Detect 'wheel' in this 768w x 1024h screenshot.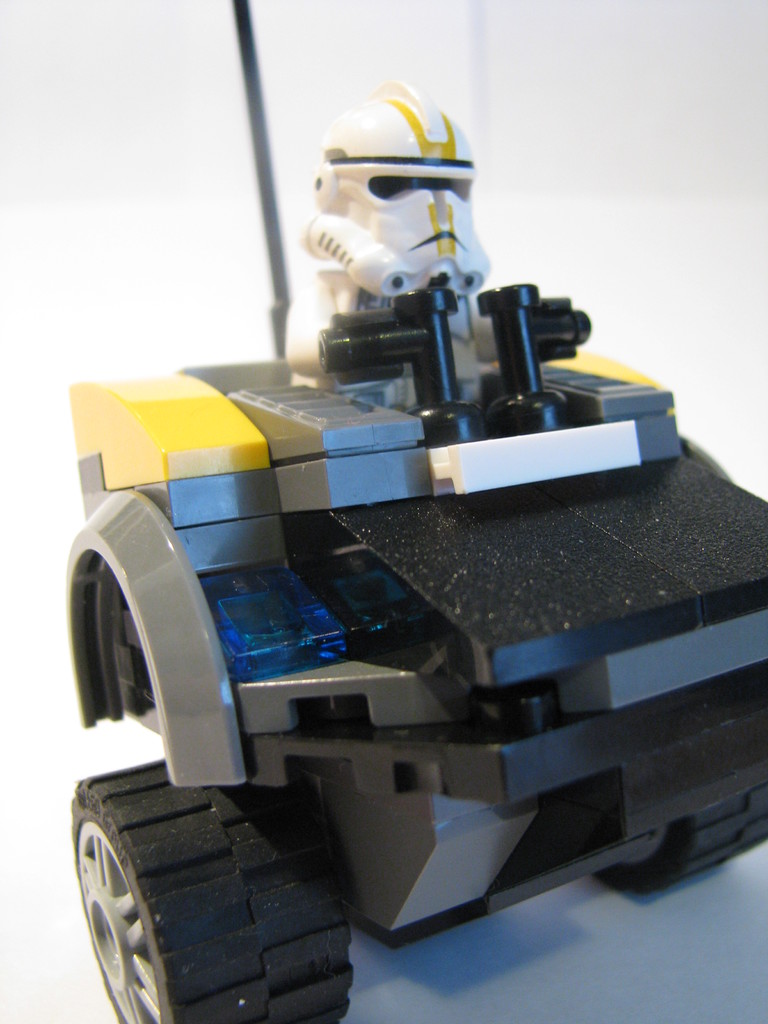
Detection: {"left": 68, "top": 764, "right": 357, "bottom": 1023}.
